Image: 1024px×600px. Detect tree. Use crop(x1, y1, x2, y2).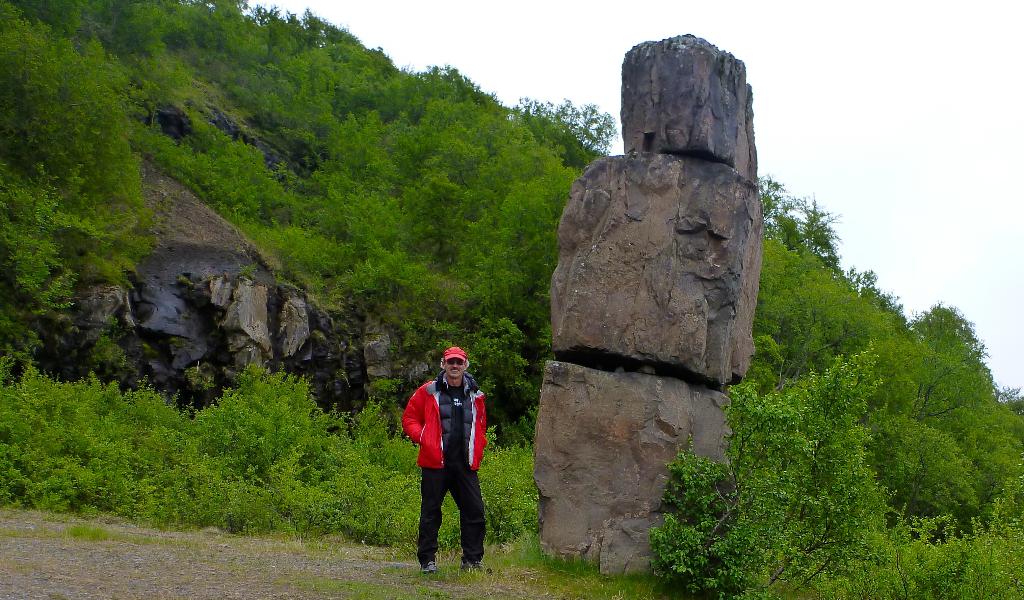
crop(130, 104, 299, 221).
